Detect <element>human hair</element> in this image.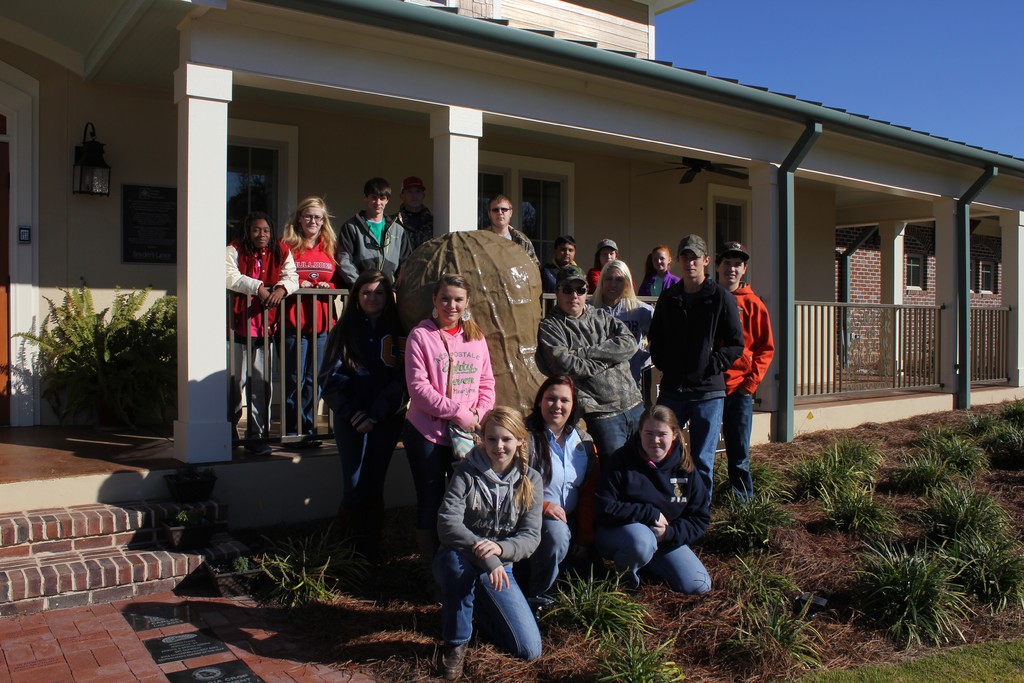
Detection: <region>436, 274, 484, 344</region>.
